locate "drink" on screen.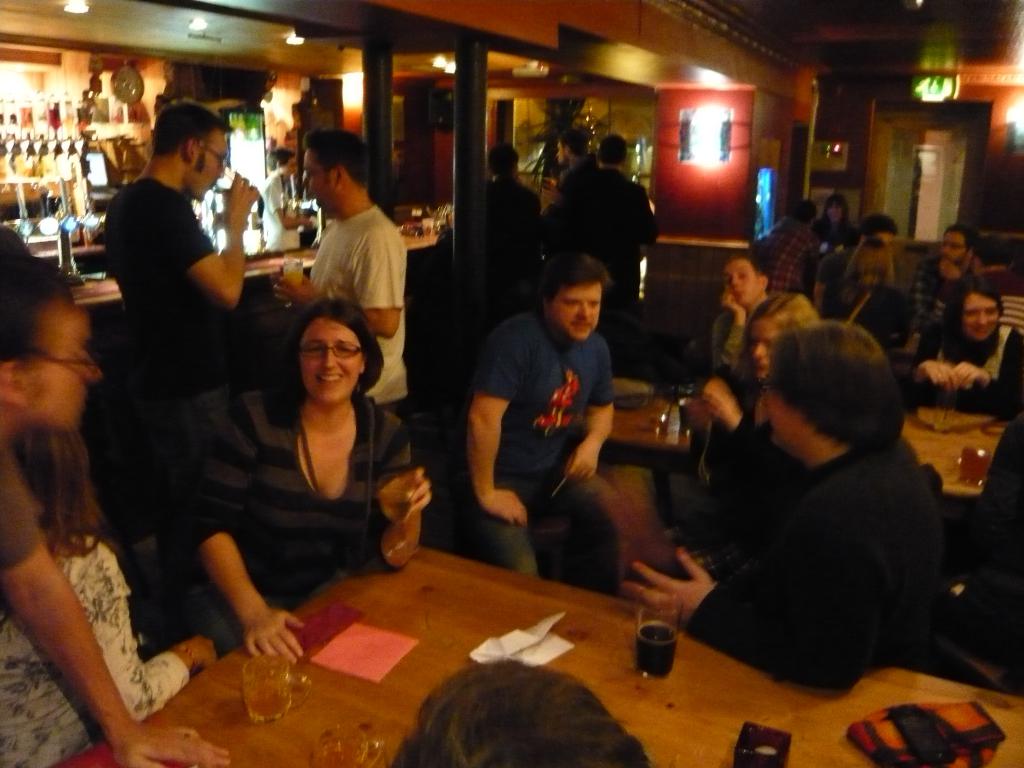
On screen at l=253, t=685, r=290, b=720.
